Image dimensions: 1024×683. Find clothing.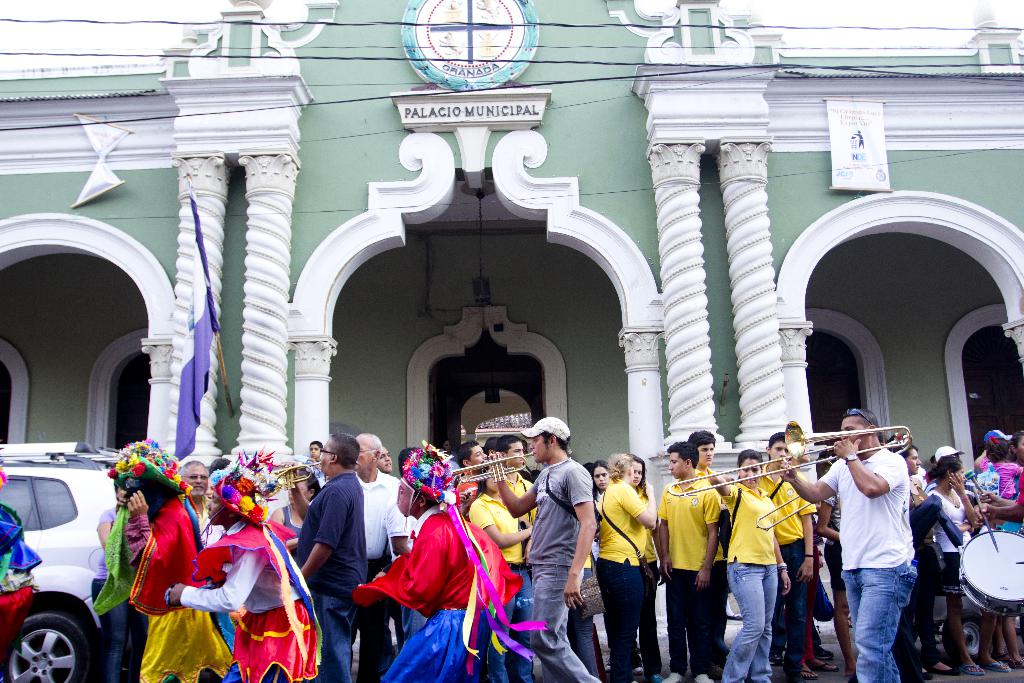
crop(597, 479, 647, 569).
